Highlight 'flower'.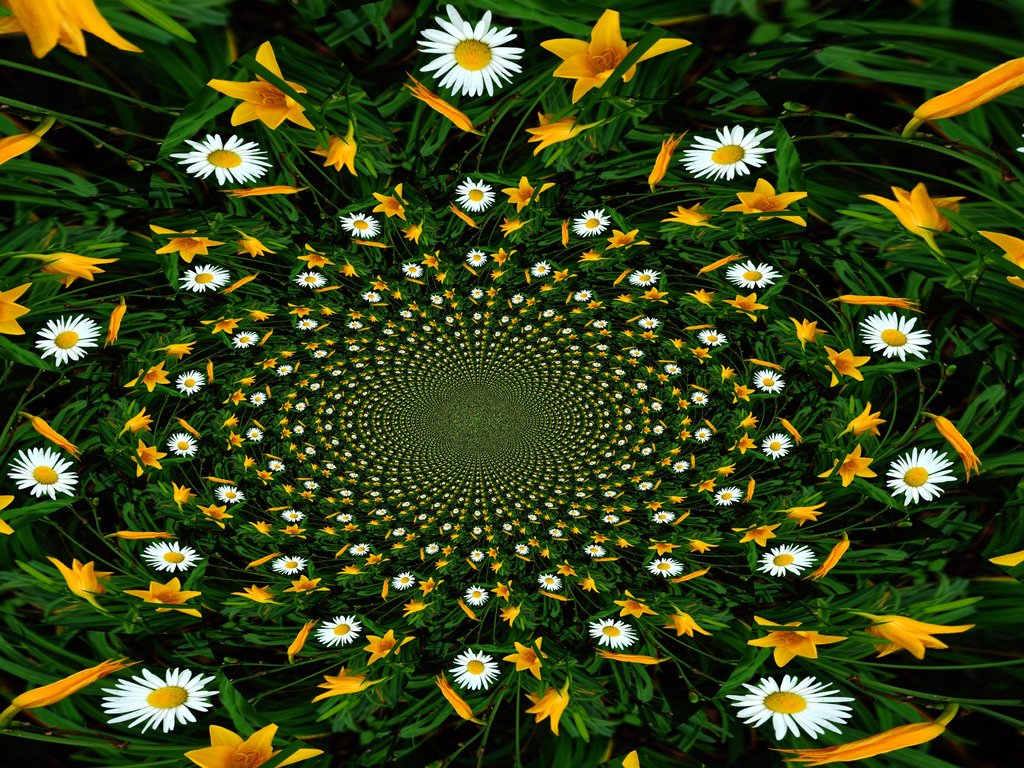
Highlighted region: bbox(596, 344, 610, 352).
